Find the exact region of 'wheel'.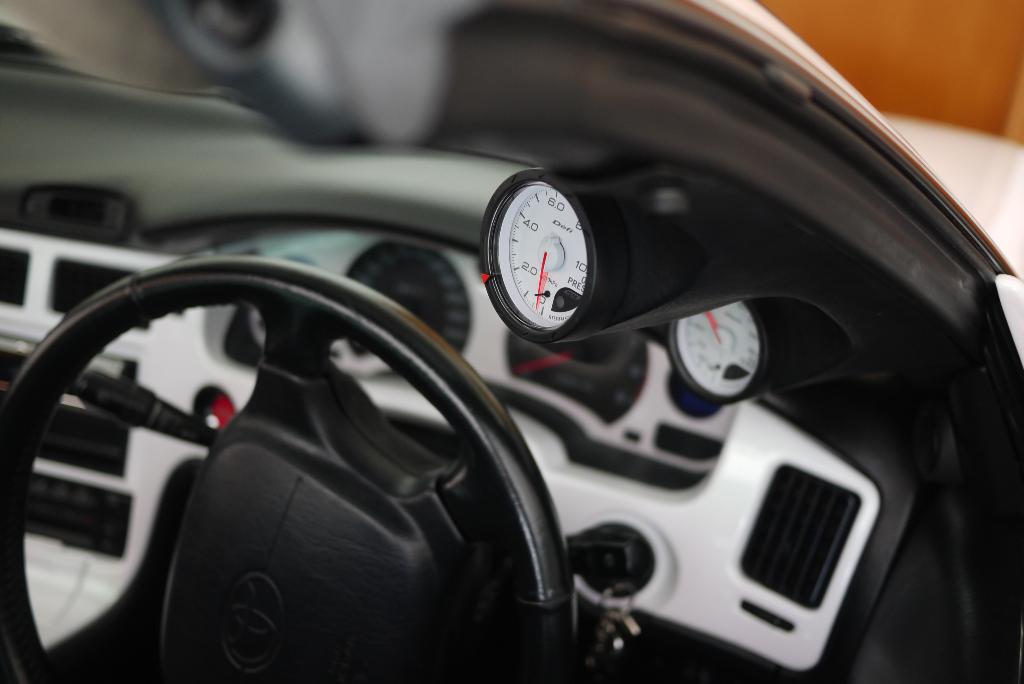
Exact region: region(8, 265, 586, 683).
